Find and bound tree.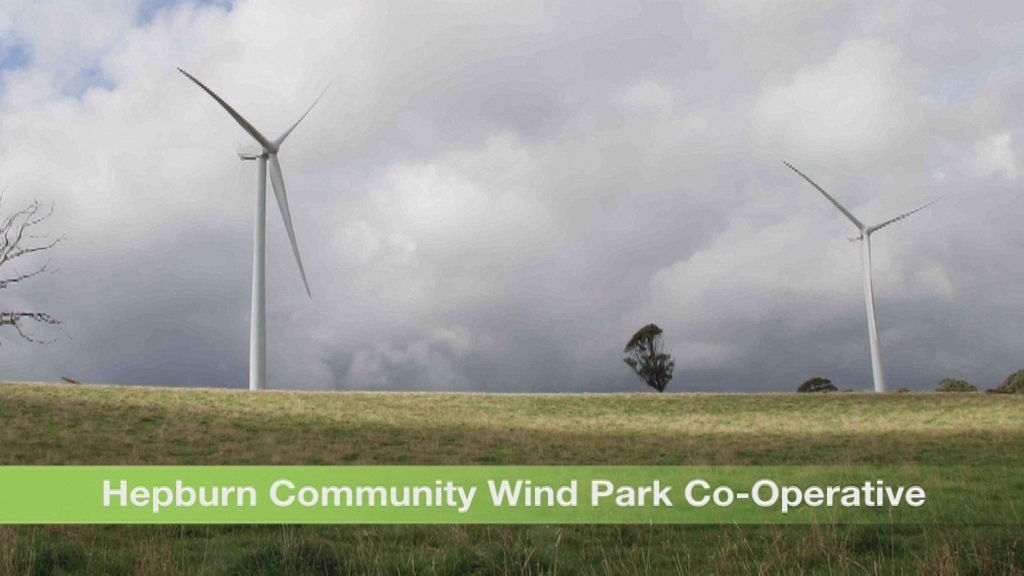
Bound: left=623, top=329, right=681, bottom=404.
